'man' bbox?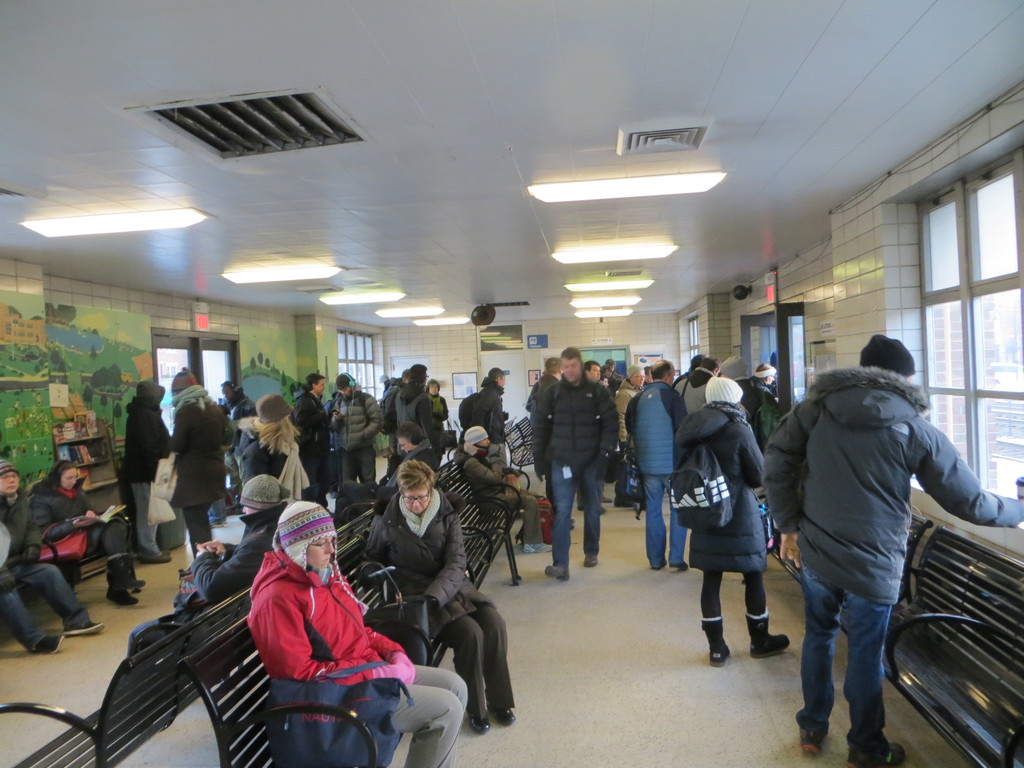
(left=377, top=365, right=409, bottom=468)
